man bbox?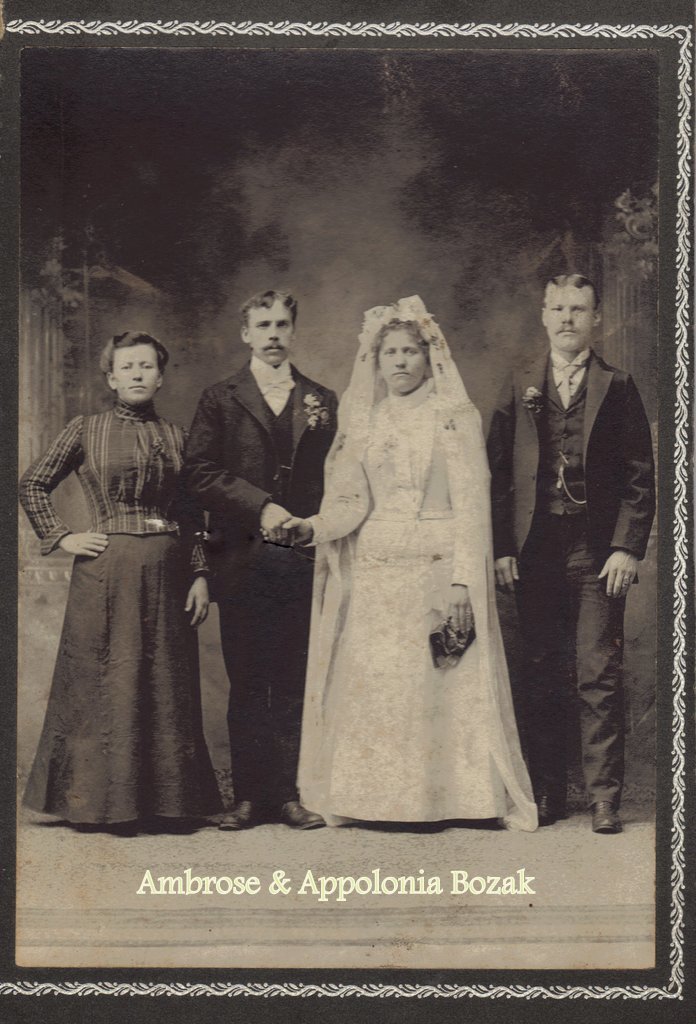
{"left": 503, "top": 255, "right": 664, "bottom": 827}
